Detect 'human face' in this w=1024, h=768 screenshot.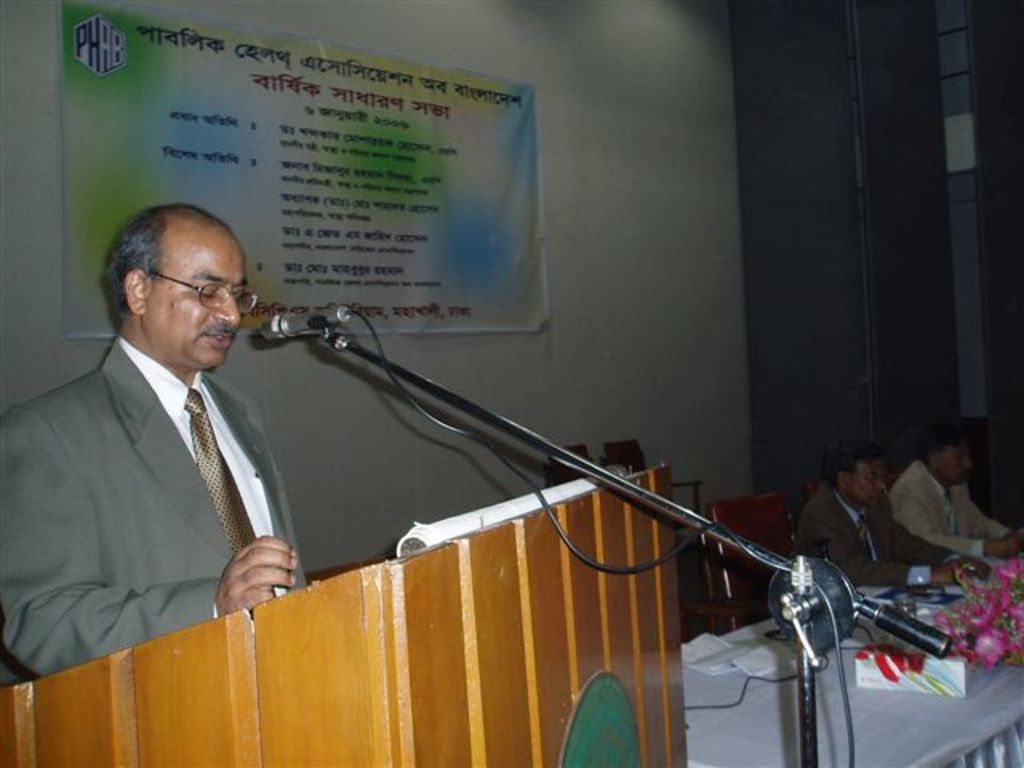
Detection: (x1=941, y1=448, x2=971, y2=483).
